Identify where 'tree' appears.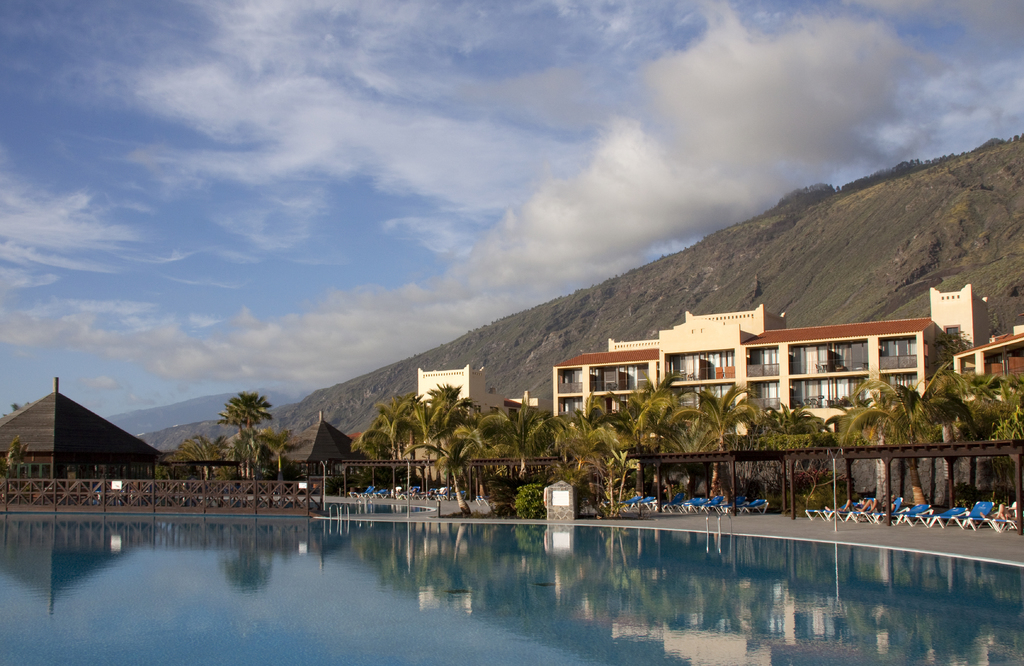
Appears at [left=983, top=375, right=1023, bottom=528].
